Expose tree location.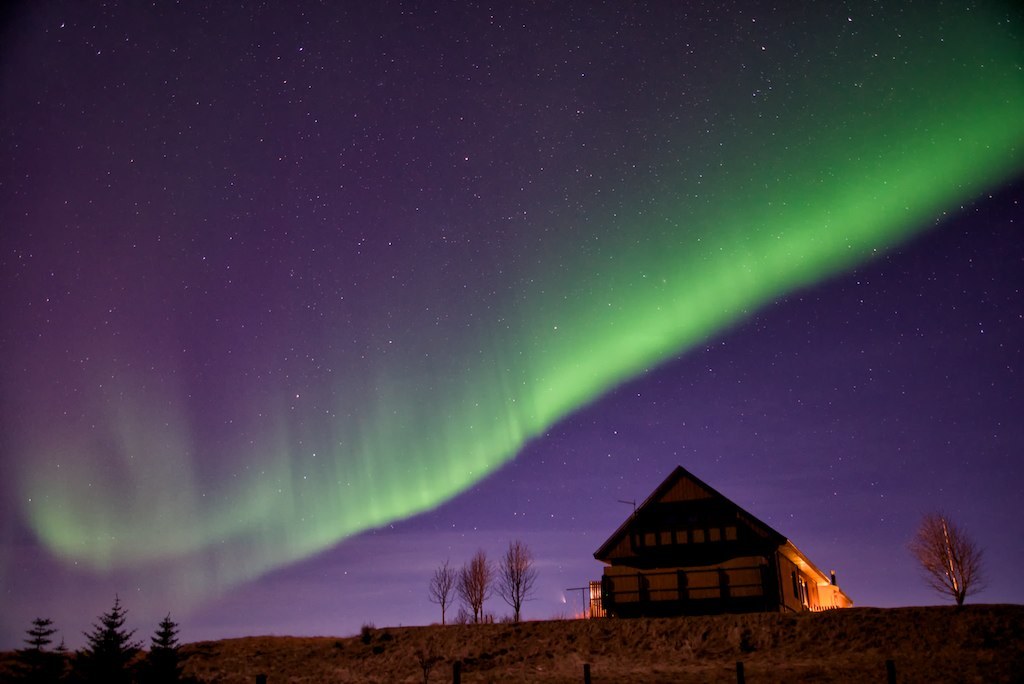
Exposed at x1=72, y1=589, x2=145, y2=653.
